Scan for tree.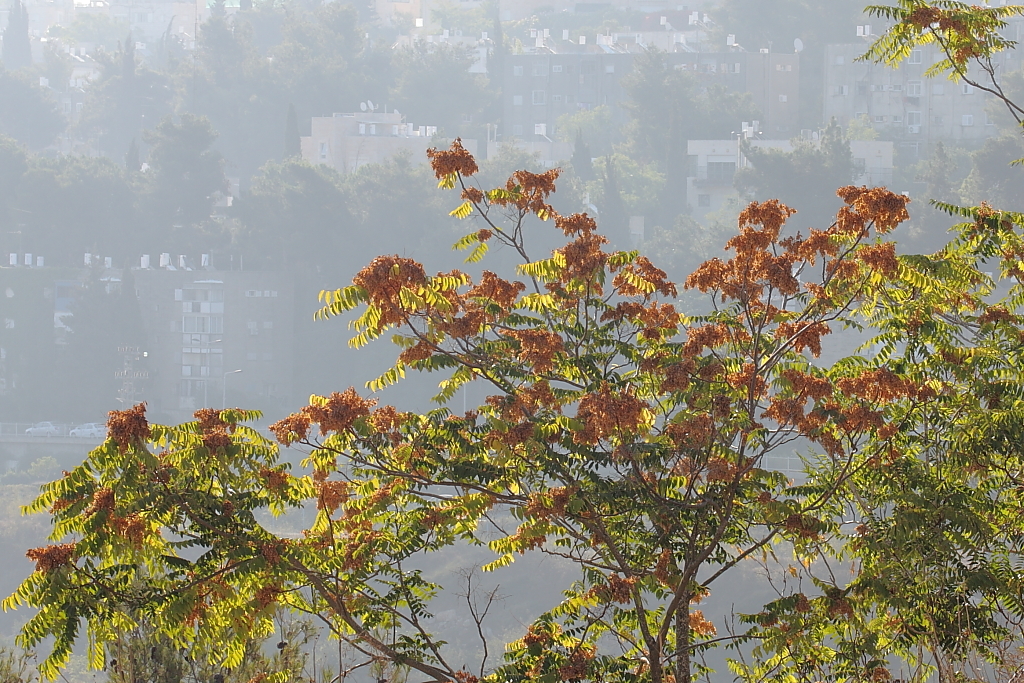
Scan result: (332,149,503,274).
